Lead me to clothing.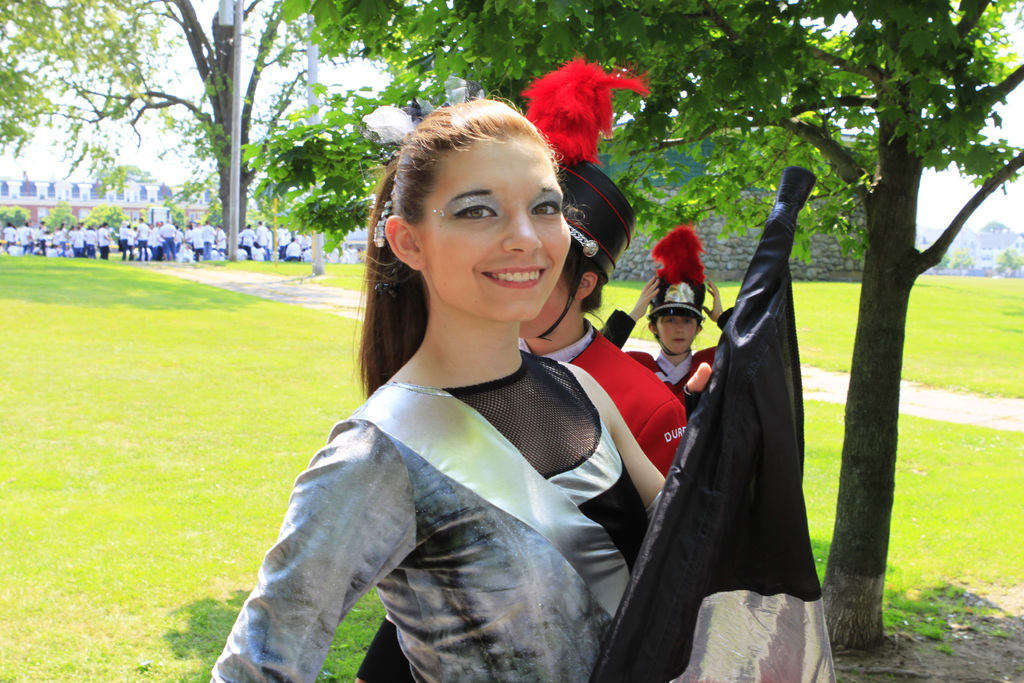
Lead to BBox(598, 305, 710, 411).
